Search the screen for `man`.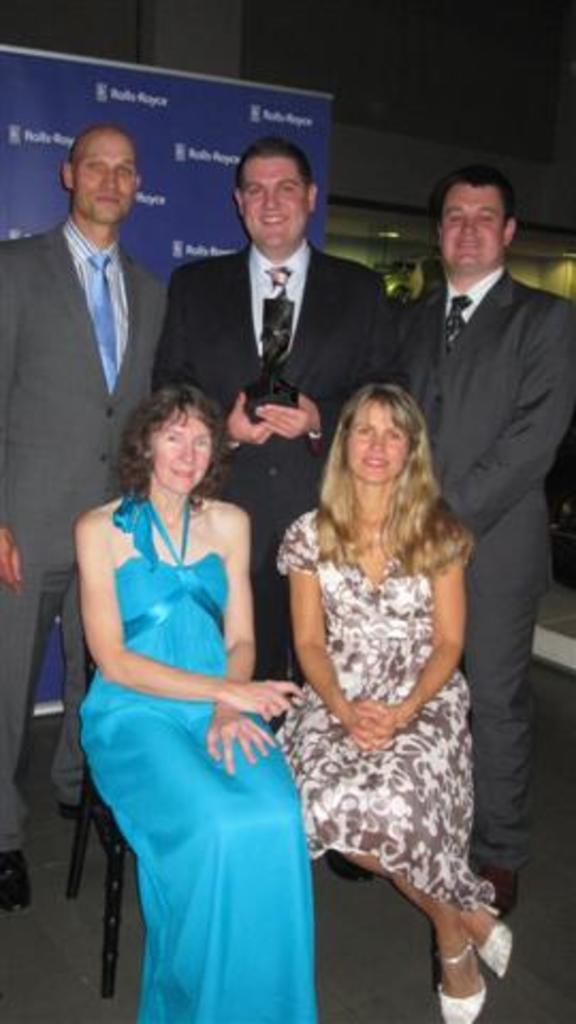
Found at detection(149, 141, 412, 879).
